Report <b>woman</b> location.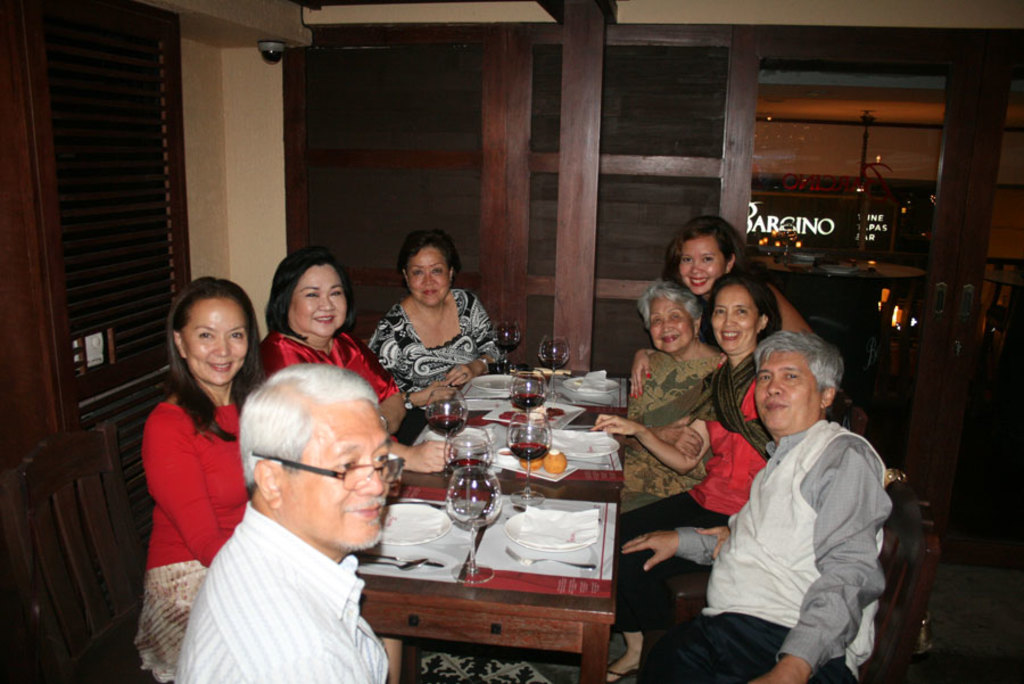
Report: region(132, 274, 273, 683).
